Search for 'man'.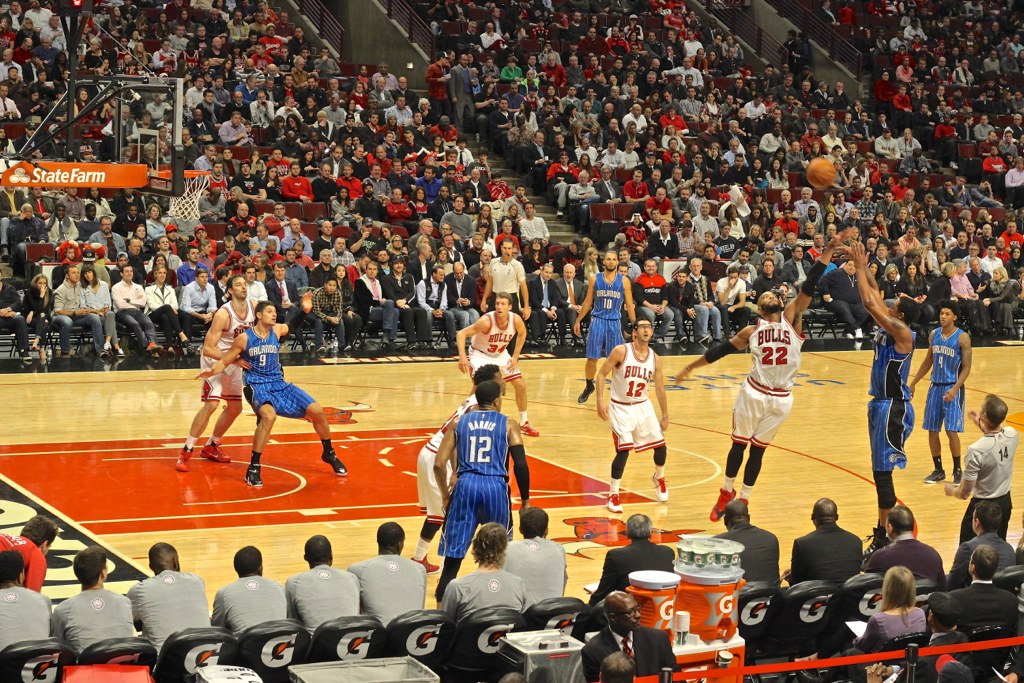
Found at 515 199 550 253.
